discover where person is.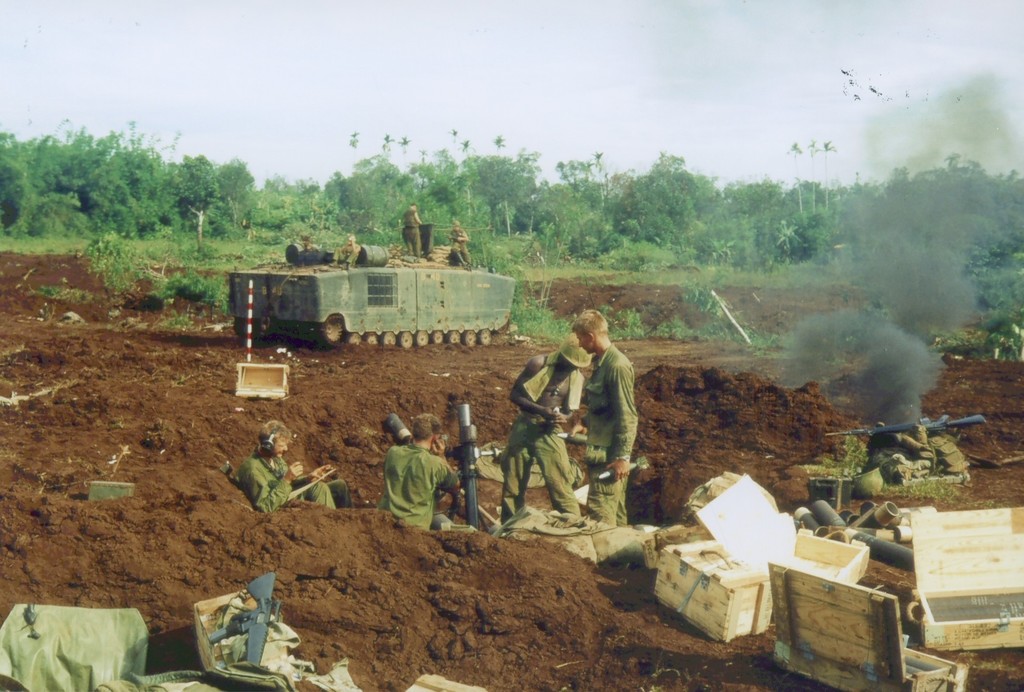
Discovered at (left=565, top=303, right=650, bottom=541).
